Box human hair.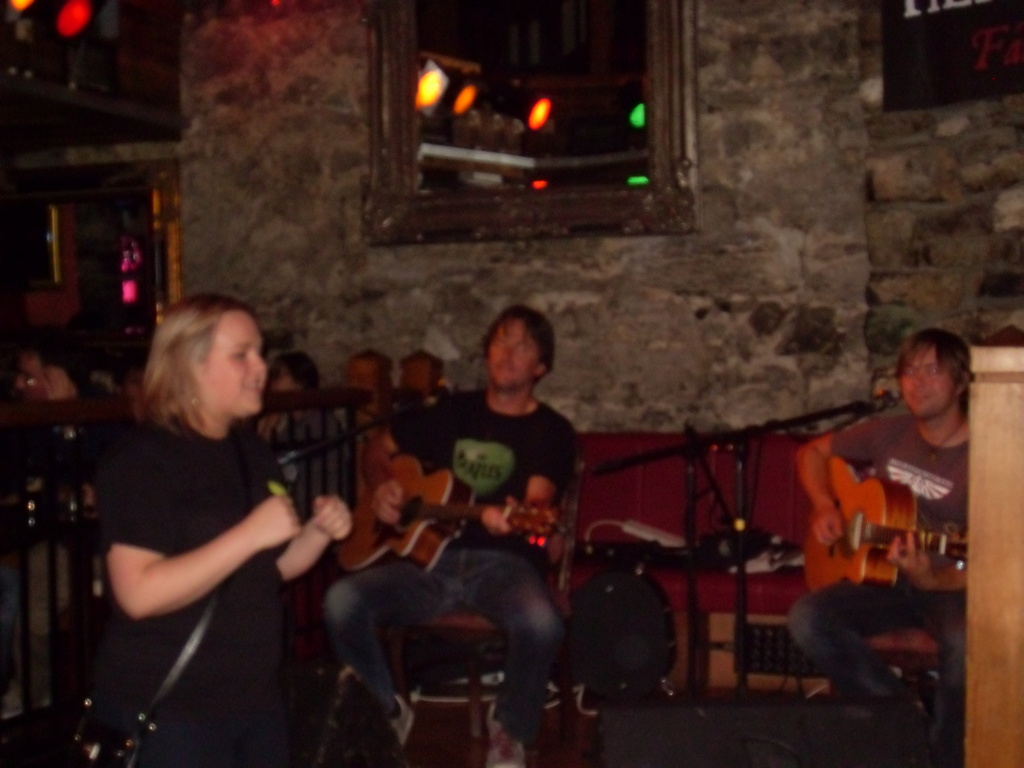
crop(886, 326, 971, 399).
